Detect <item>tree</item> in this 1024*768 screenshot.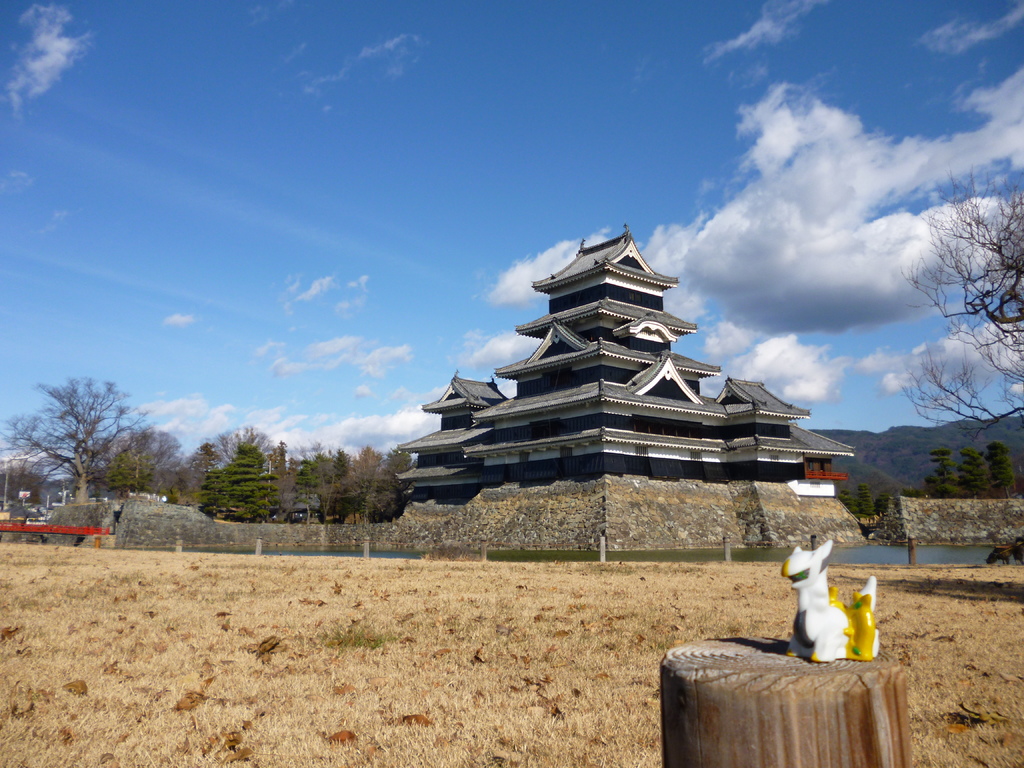
Detection: crop(223, 452, 280, 519).
